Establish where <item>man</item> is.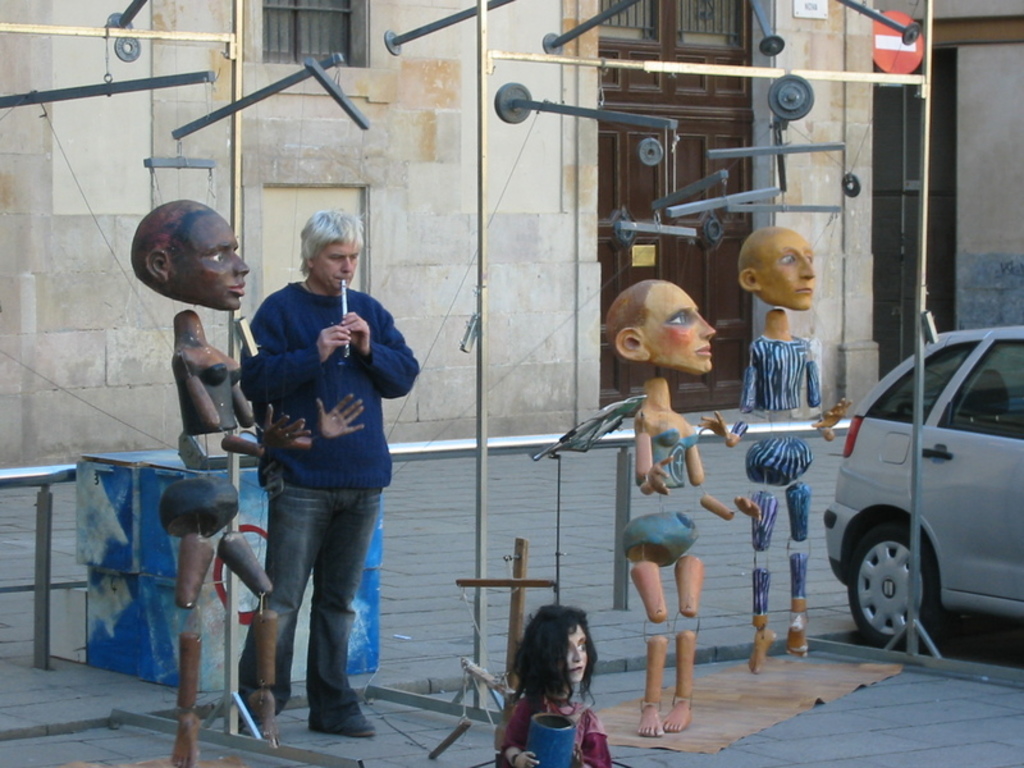
Established at (left=696, top=225, right=855, bottom=671).
